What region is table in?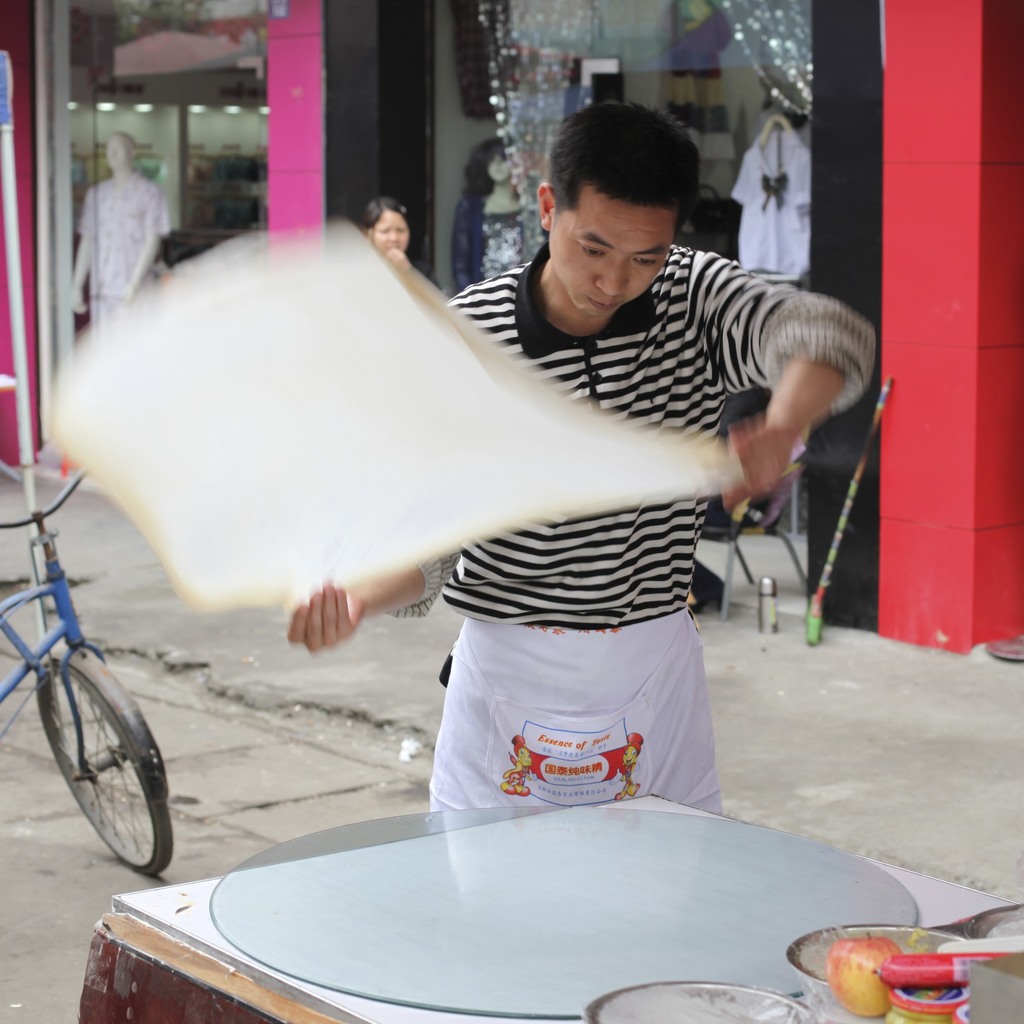
{"x1": 92, "y1": 772, "x2": 979, "y2": 1023}.
